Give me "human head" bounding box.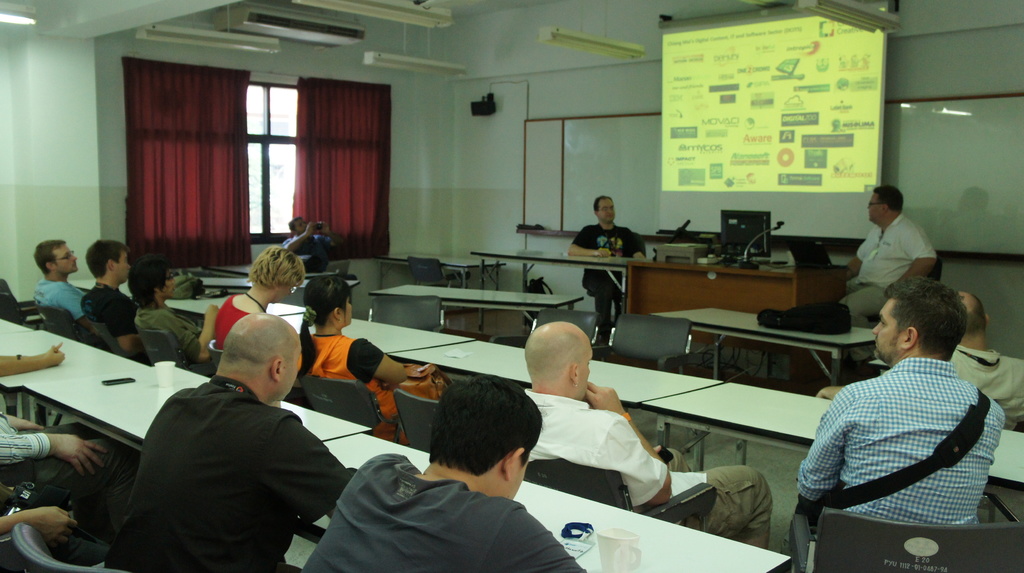
pyautogui.locateOnScreen(593, 196, 619, 225).
